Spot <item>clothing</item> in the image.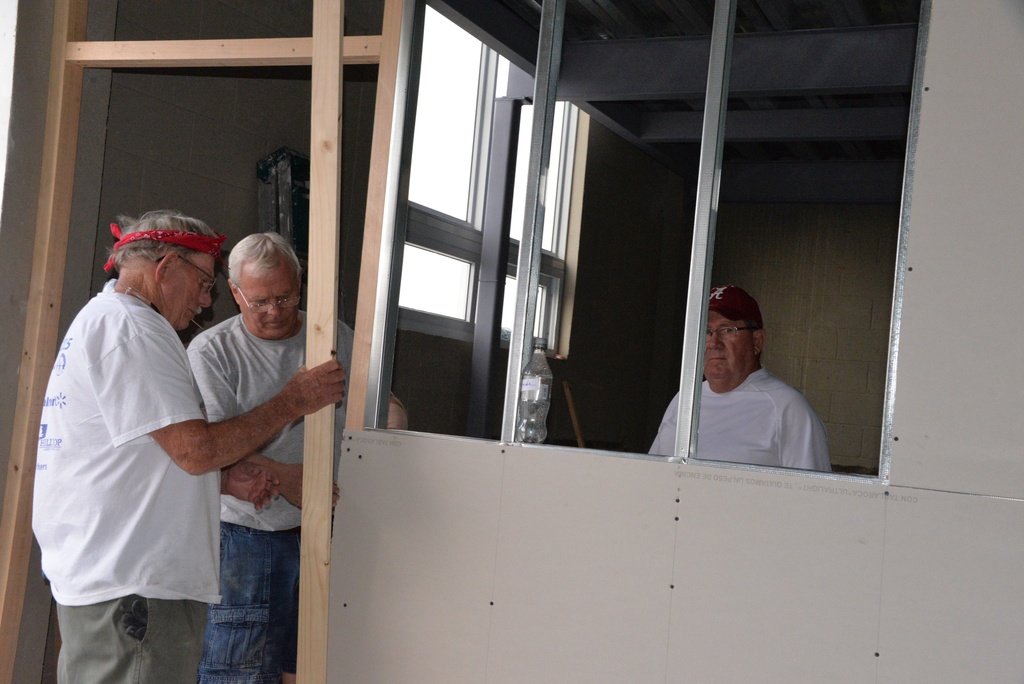
<item>clothing</item> found at <box>660,339,834,482</box>.
